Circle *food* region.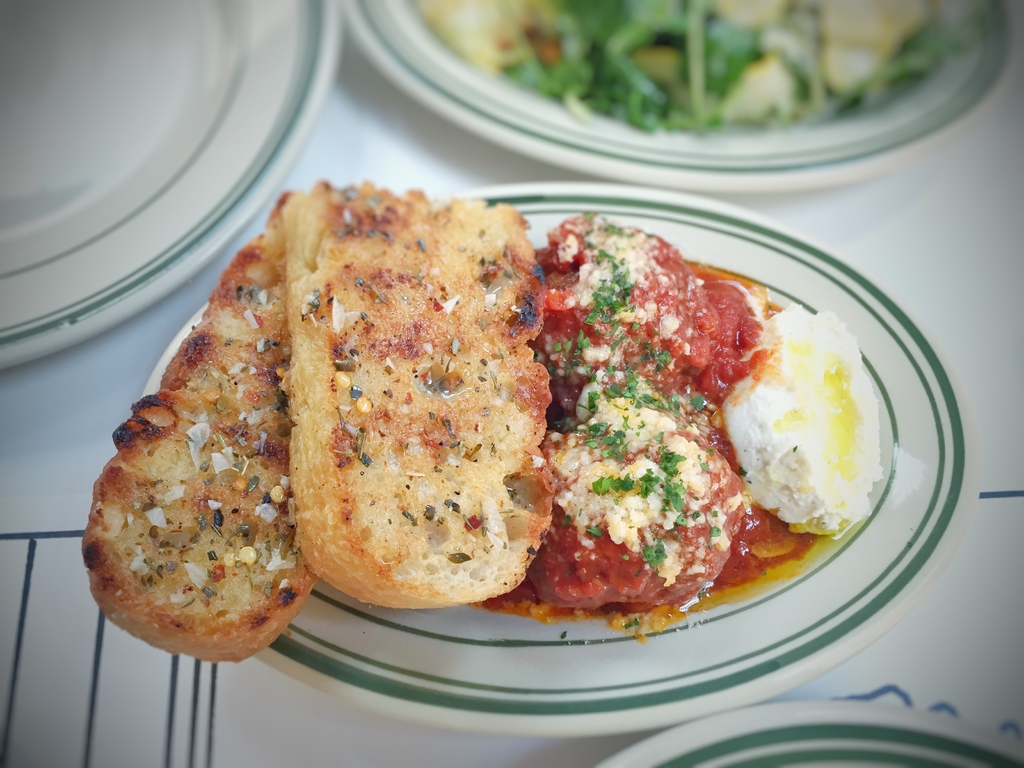
Region: <box>79,188,878,662</box>.
